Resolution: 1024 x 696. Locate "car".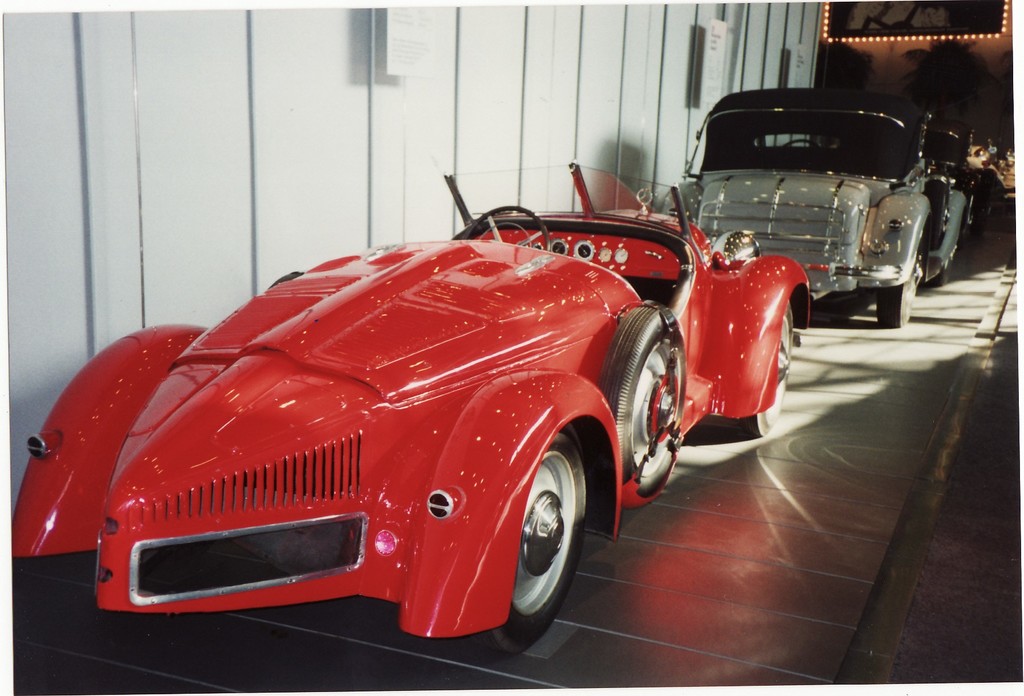
664/82/971/326.
